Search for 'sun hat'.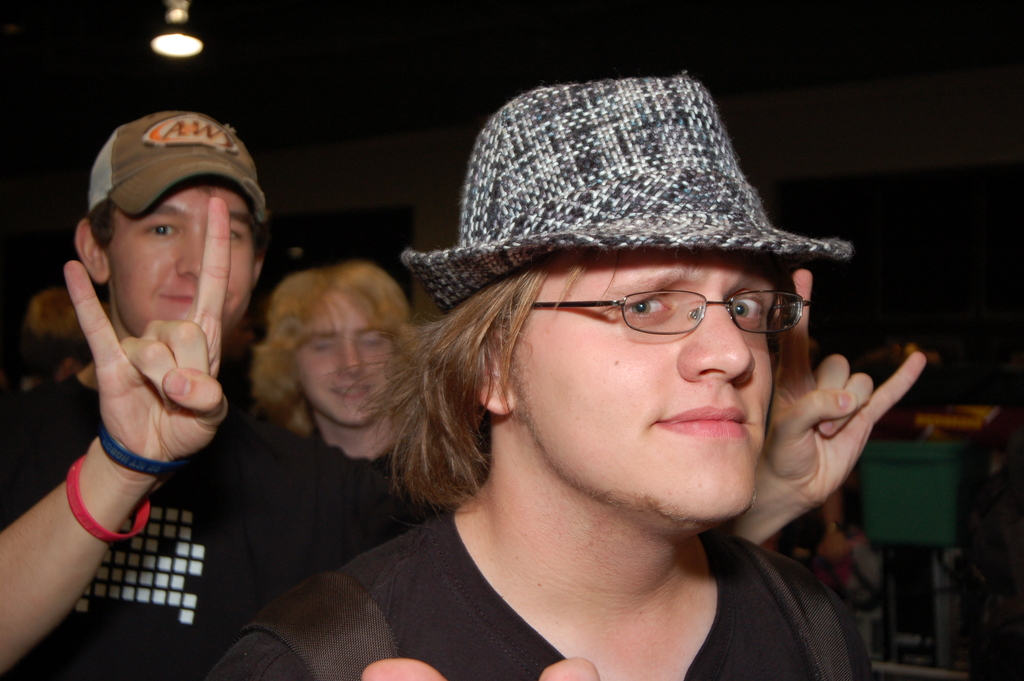
Found at select_region(88, 110, 269, 220).
